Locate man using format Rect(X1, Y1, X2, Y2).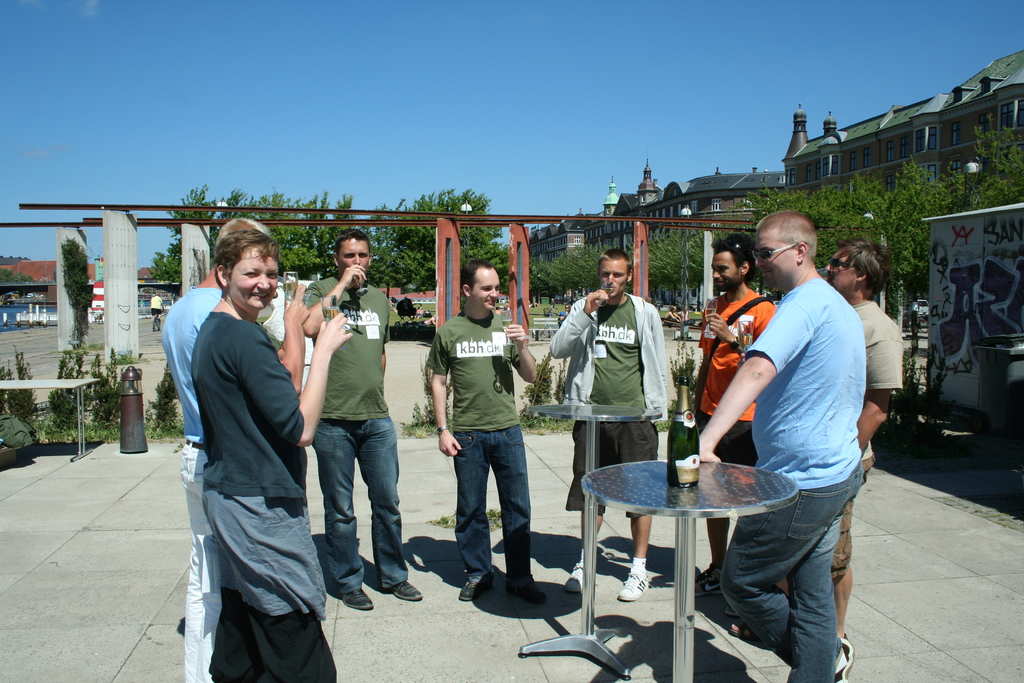
Rect(295, 227, 429, 612).
